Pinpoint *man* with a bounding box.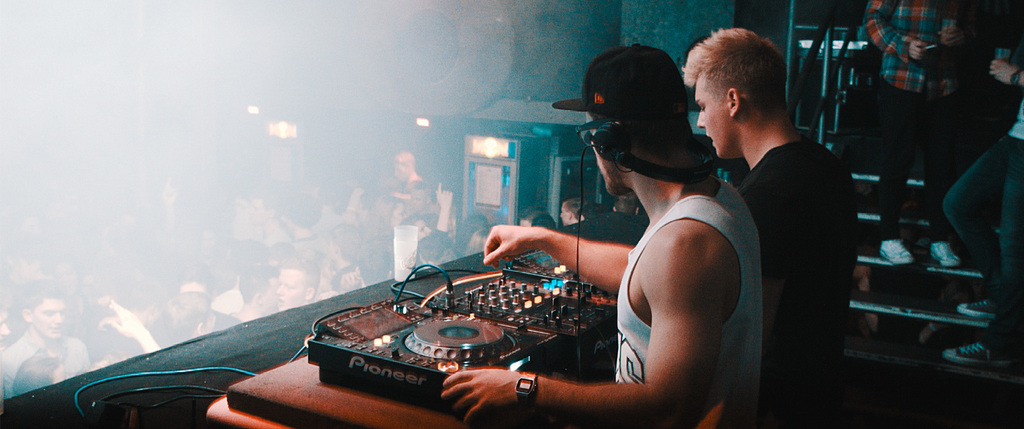
275:260:323:309.
